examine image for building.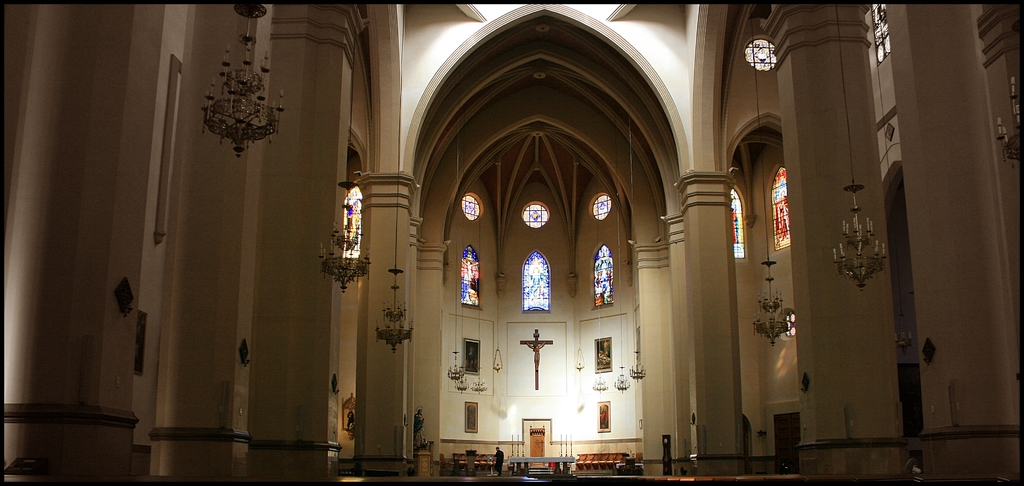
Examination result: (x1=0, y1=0, x2=1023, y2=485).
